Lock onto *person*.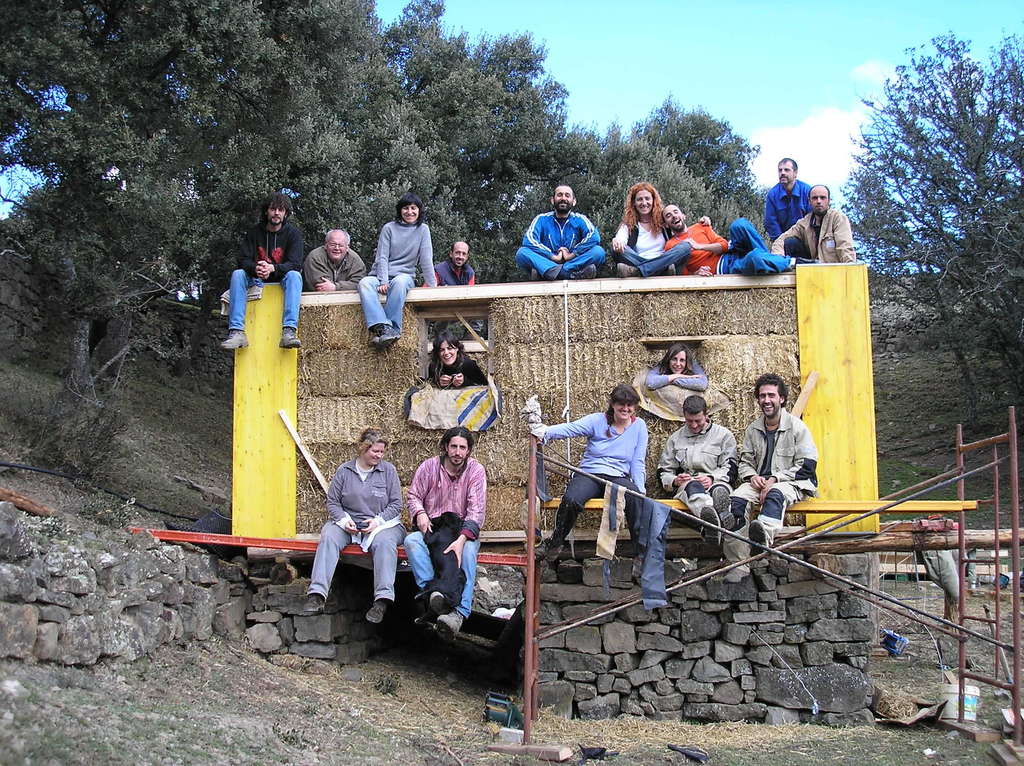
Locked: {"x1": 612, "y1": 179, "x2": 693, "y2": 278}.
